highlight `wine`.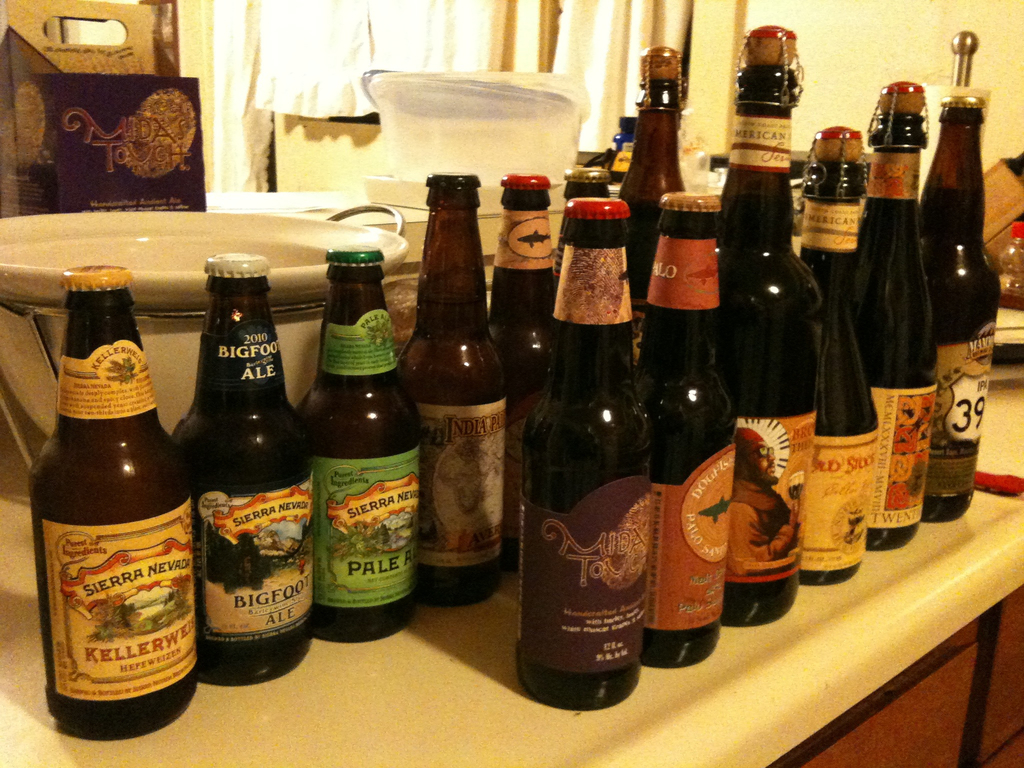
Highlighted region: 300/247/416/645.
